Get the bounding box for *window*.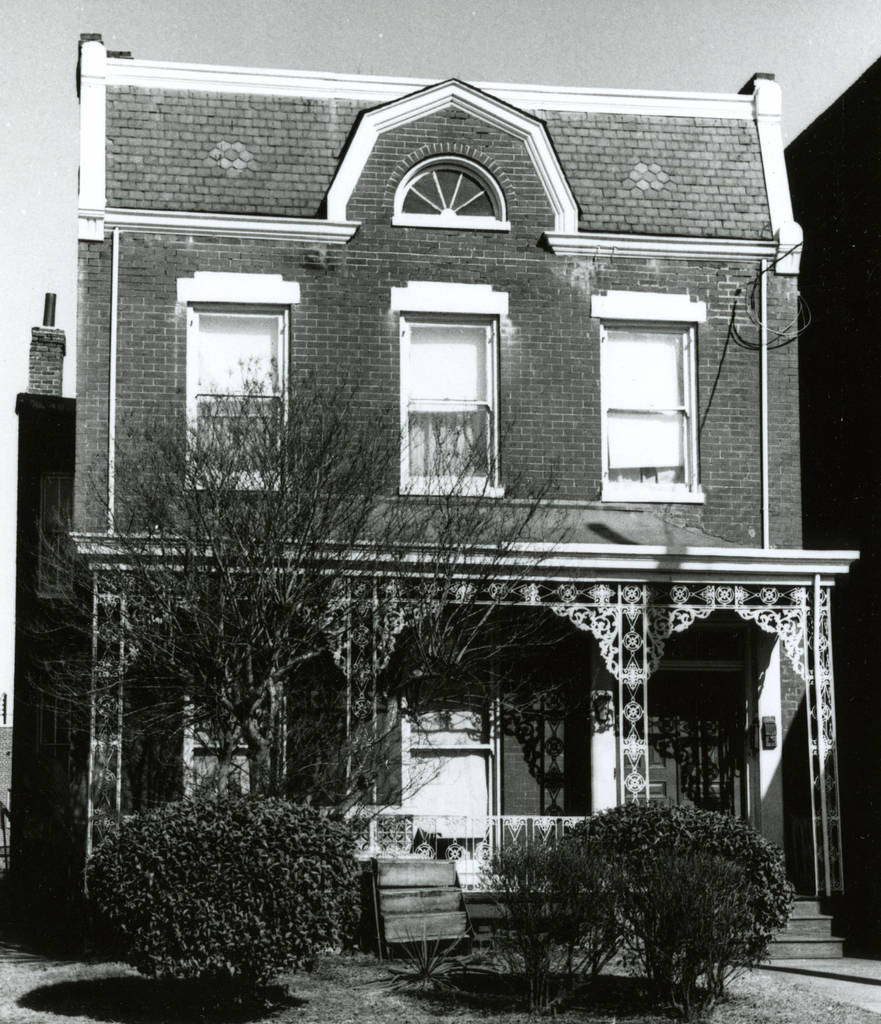
<region>601, 286, 703, 503</region>.
